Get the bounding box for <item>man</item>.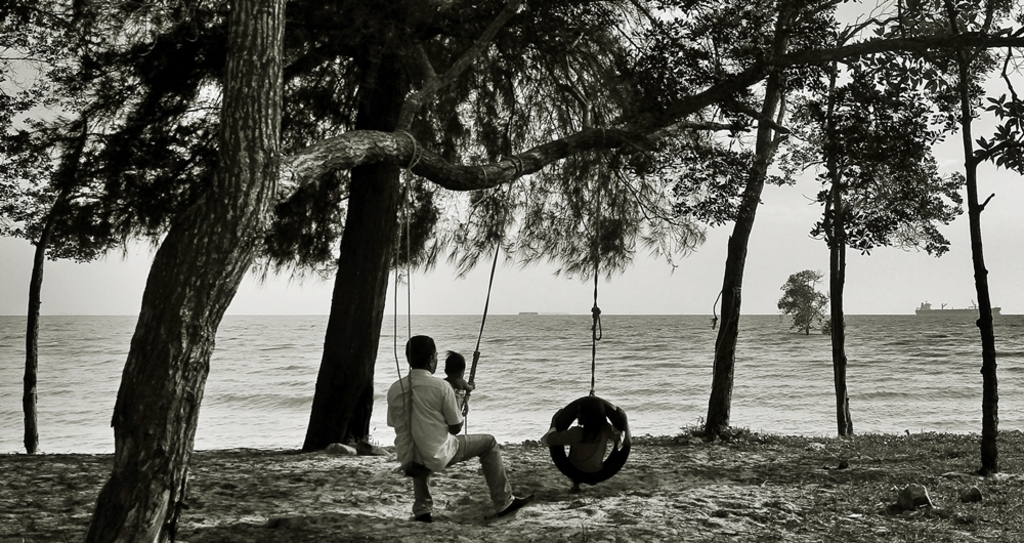
crop(380, 333, 503, 517).
